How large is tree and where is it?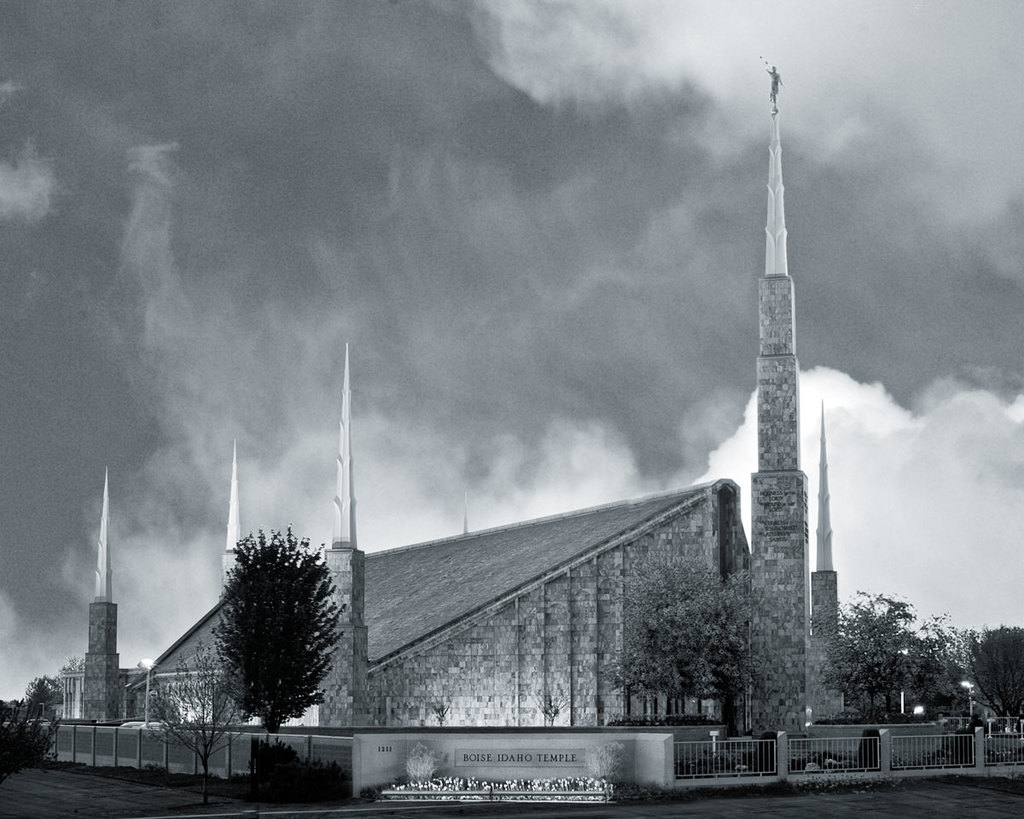
Bounding box: 920/615/1023/723.
